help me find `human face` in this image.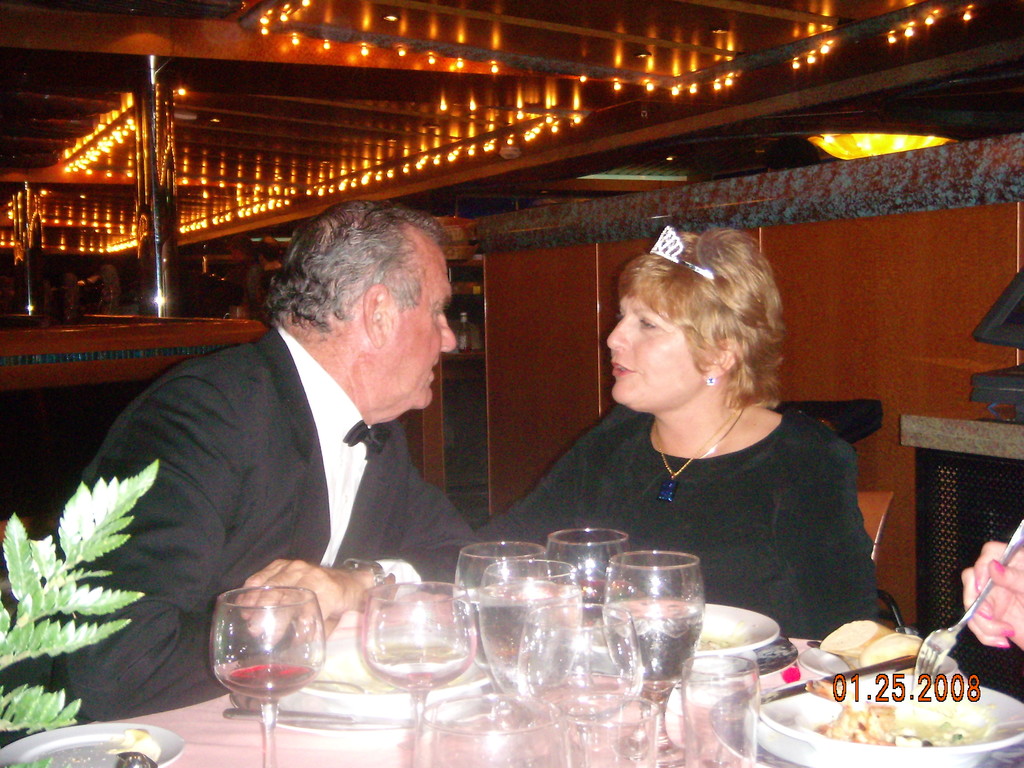
Found it: select_region(607, 294, 696, 408).
